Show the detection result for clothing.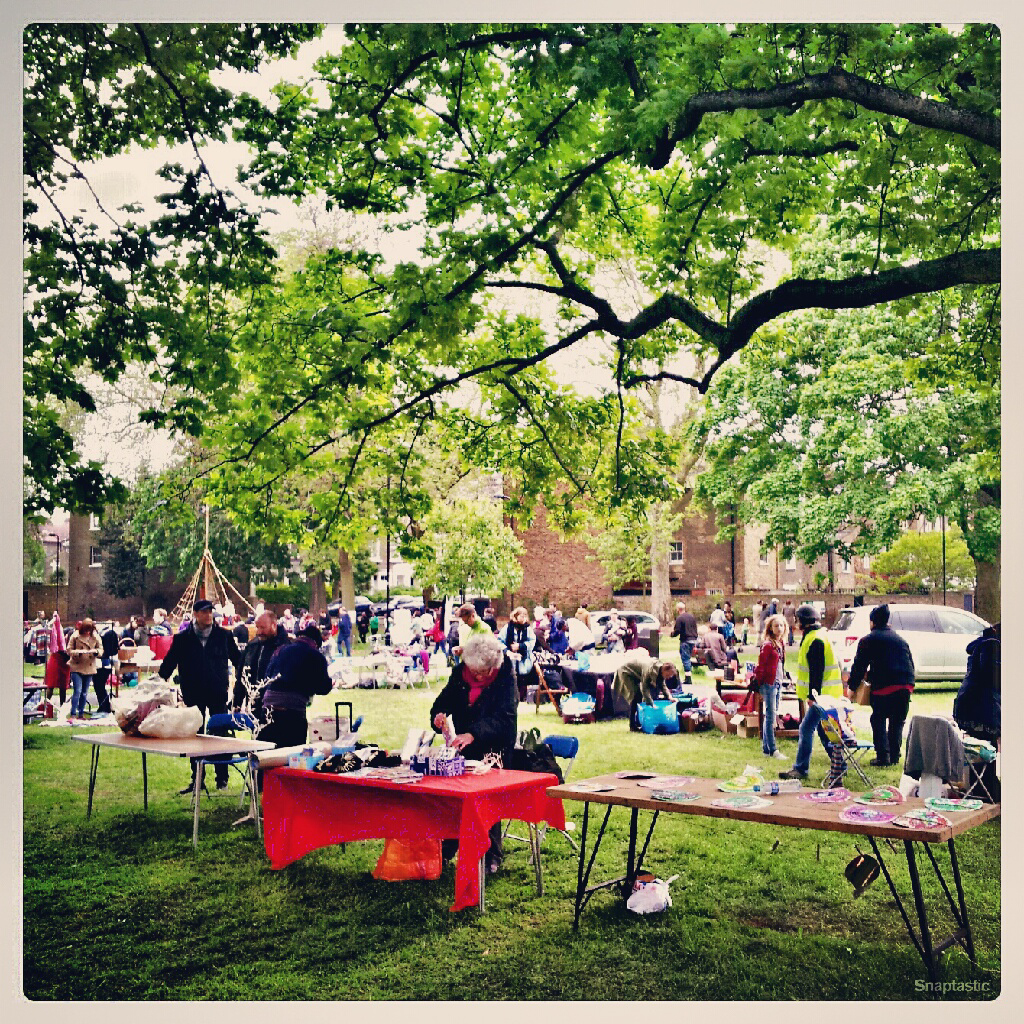
pyautogui.locateOnScreen(240, 628, 288, 699).
